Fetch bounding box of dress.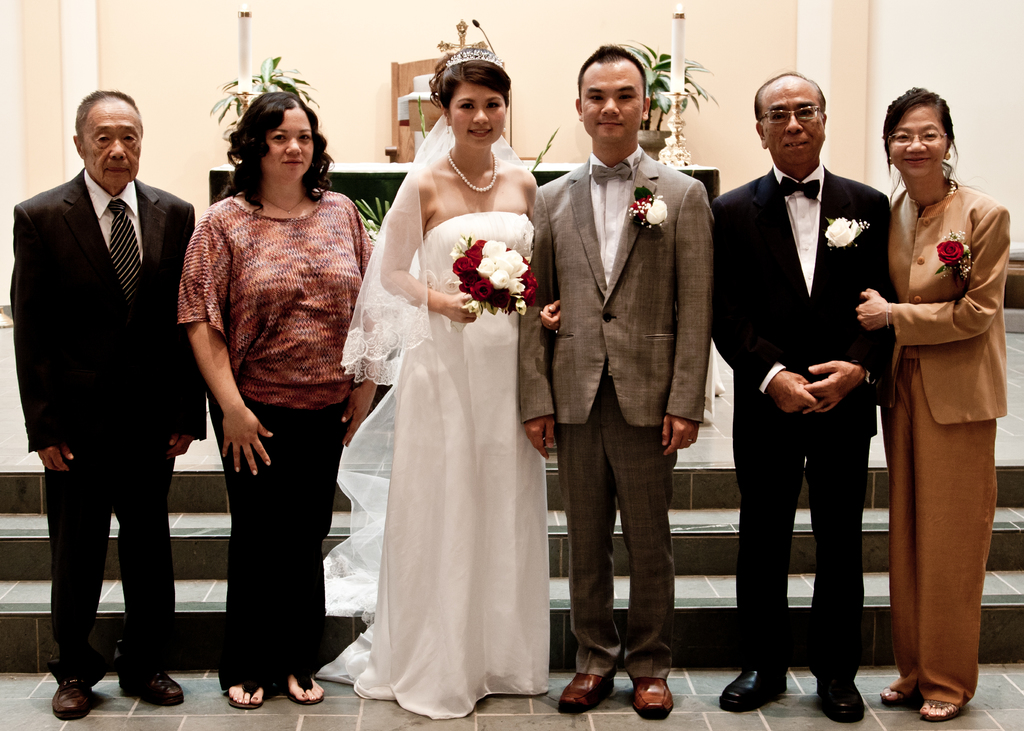
Bbox: <region>317, 213, 551, 719</region>.
